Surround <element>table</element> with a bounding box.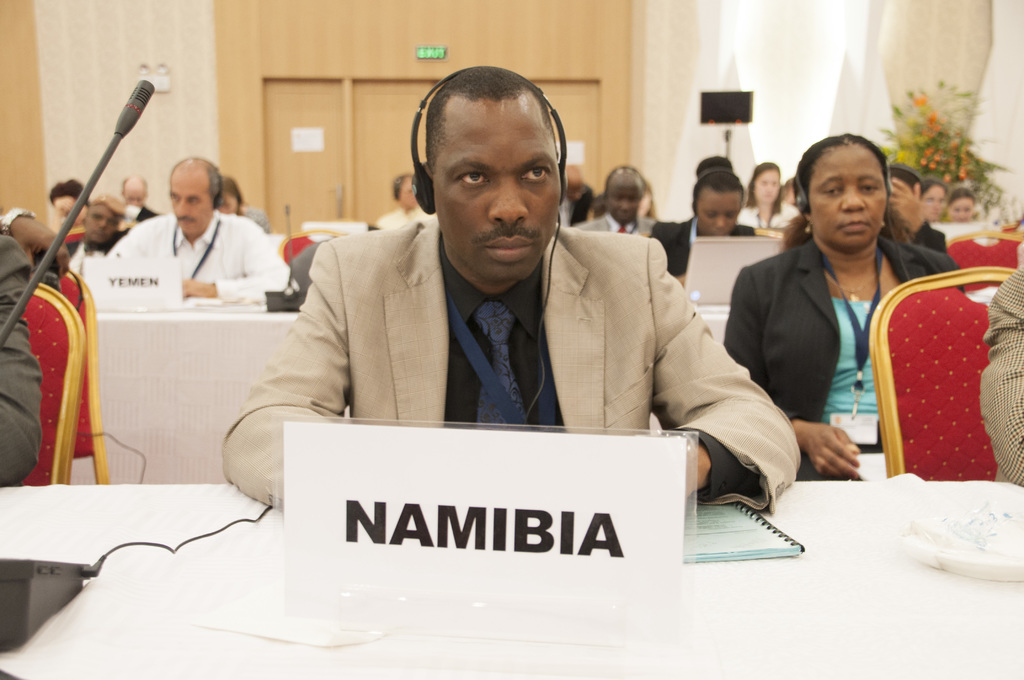
(0, 484, 1023, 679).
